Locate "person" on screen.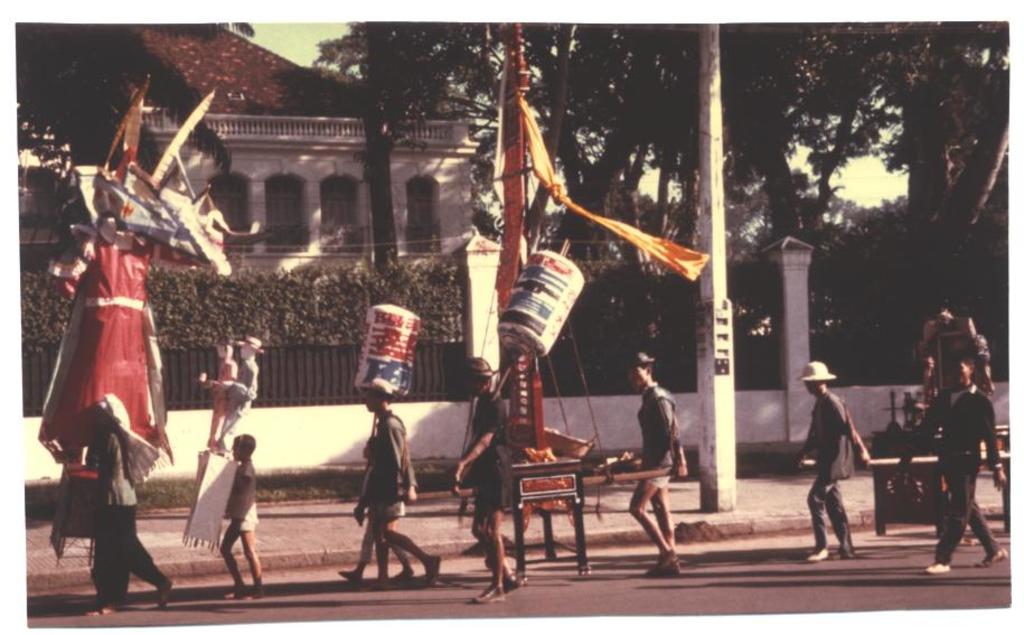
On screen at bbox=(796, 362, 874, 564).
